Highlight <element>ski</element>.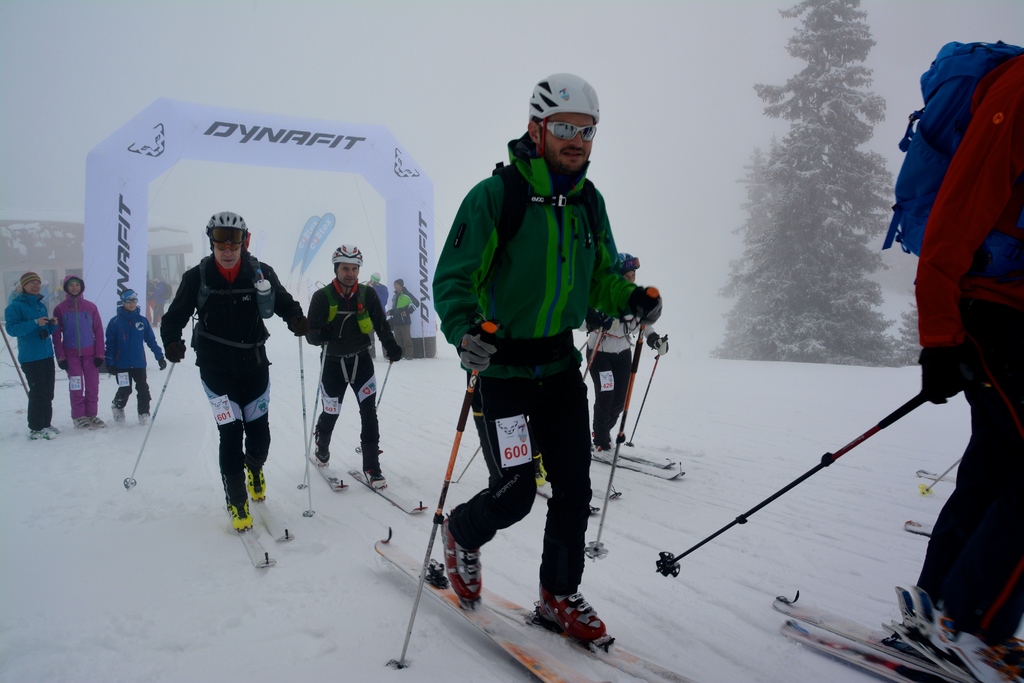
Highlighted region: detection(252, 497, 299, 548).
